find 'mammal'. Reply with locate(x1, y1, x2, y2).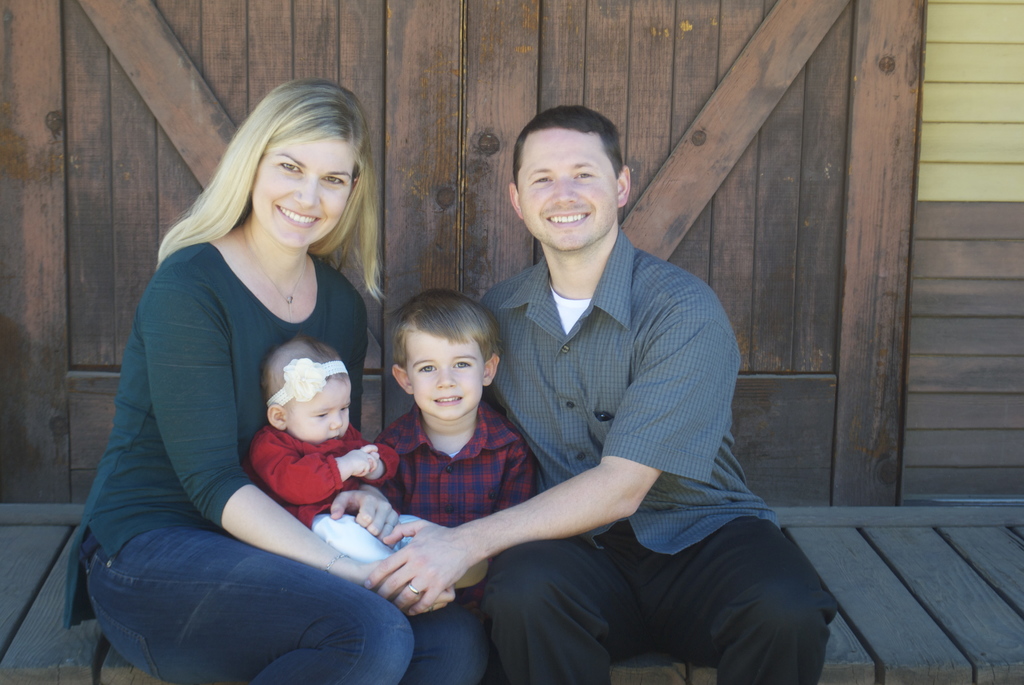
locate(64, 77, 489, 684).
